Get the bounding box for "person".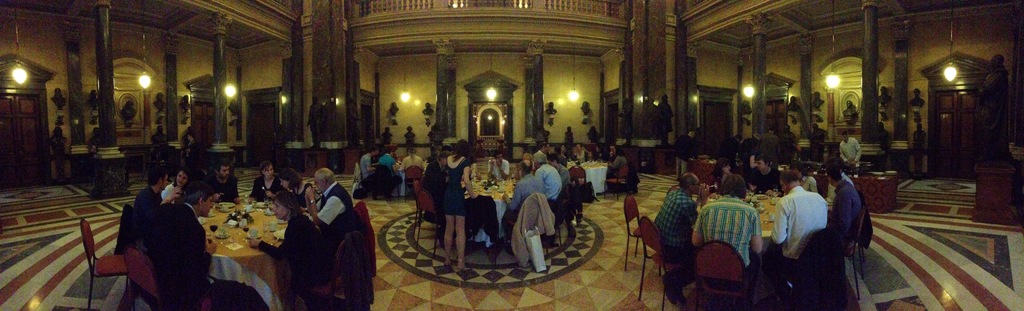
BBox(143, 180, 212, 310).
